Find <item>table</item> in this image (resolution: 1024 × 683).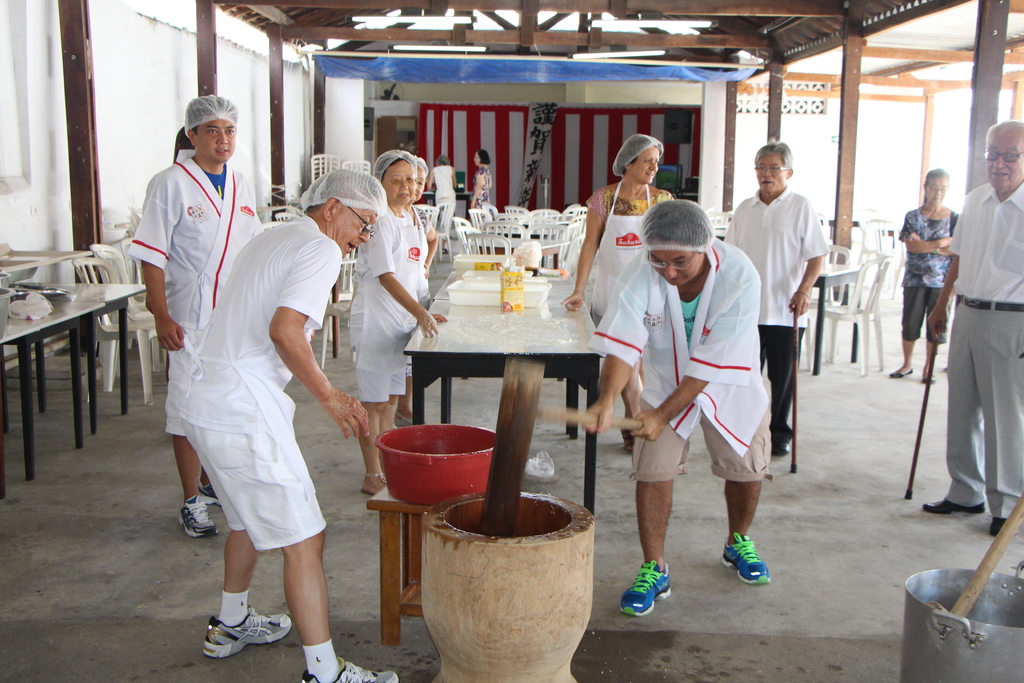
Rect(399, 256, 595, 557).
